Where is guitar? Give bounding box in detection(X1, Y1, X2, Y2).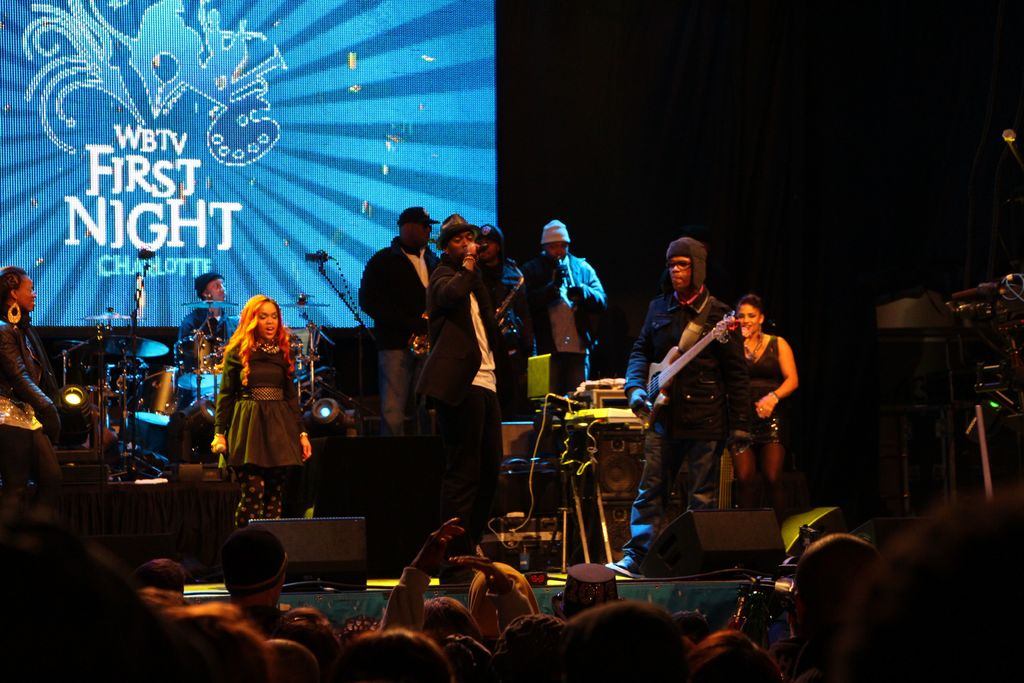
detection(637, 297, 746, 429).
